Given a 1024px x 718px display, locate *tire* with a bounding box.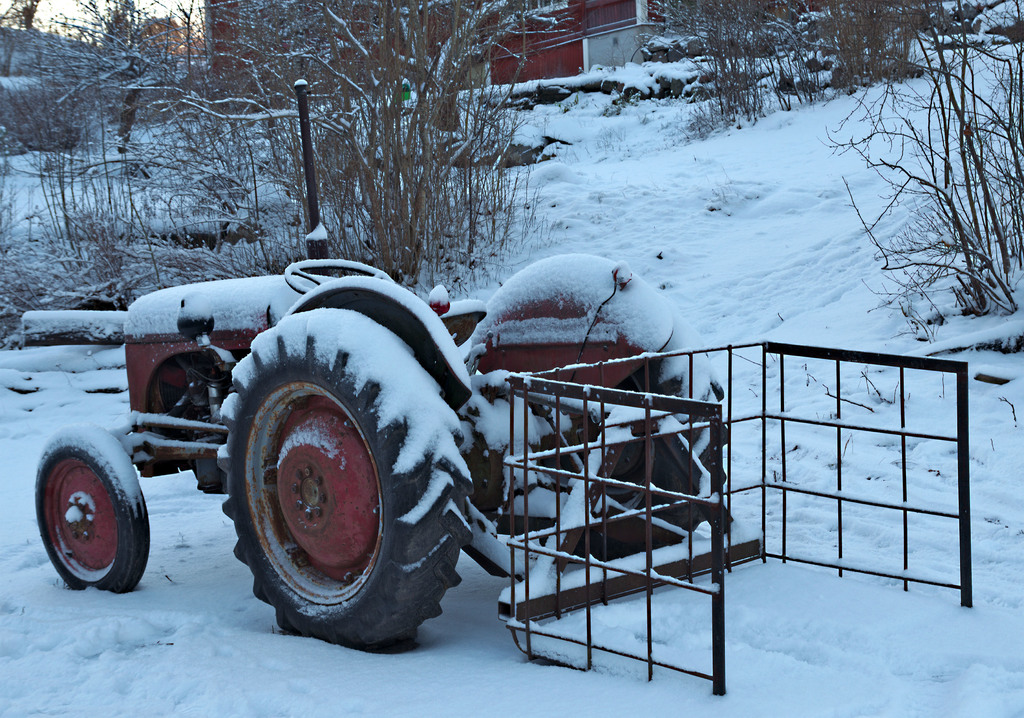
Located: (473, 347, 730, 564).
